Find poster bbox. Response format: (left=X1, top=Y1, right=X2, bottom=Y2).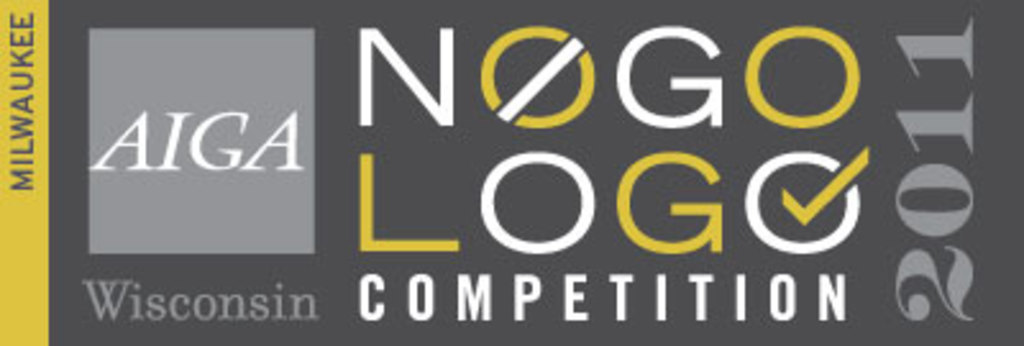
(left=0, top=0, right=1021, bottom=343).
